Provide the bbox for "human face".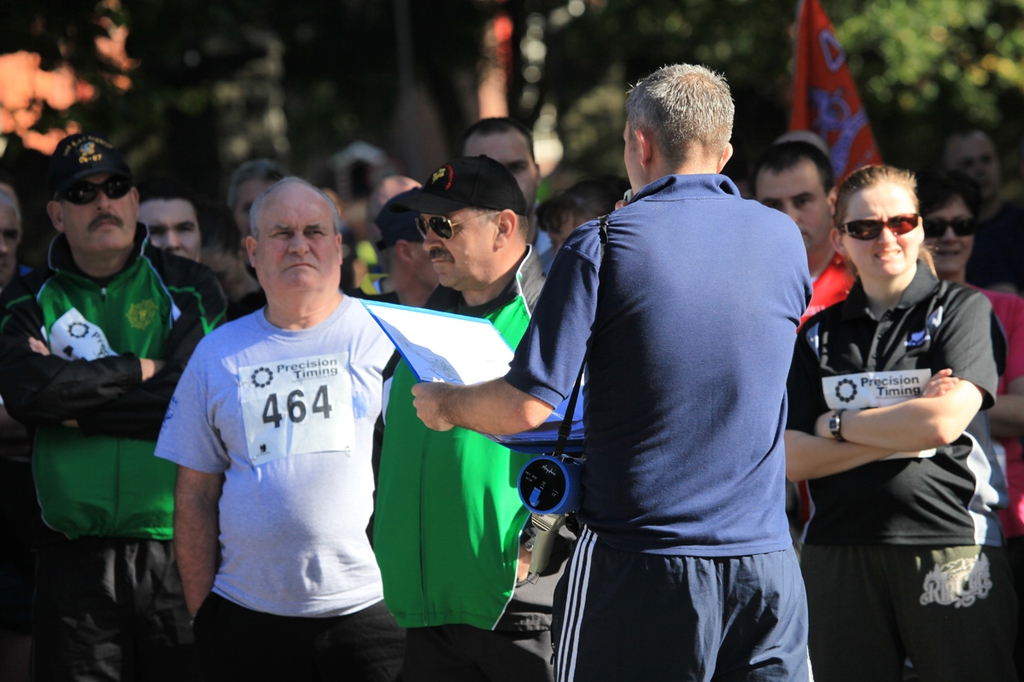
rect(927, 202, 982, 272).
